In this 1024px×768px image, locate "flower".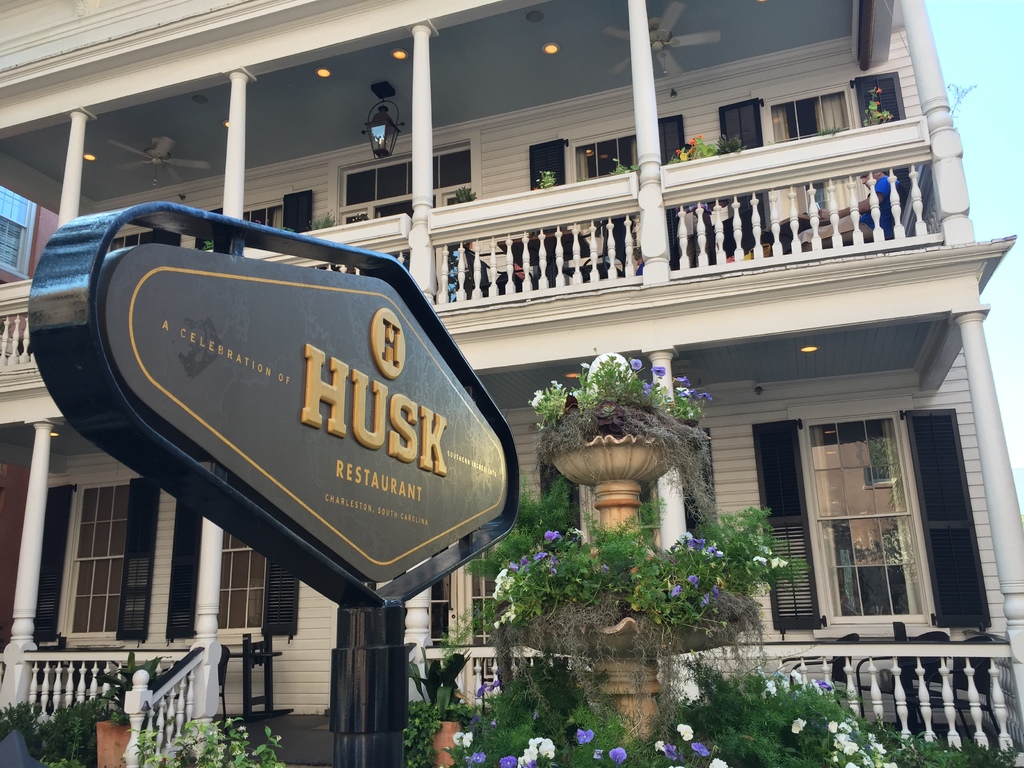
Bounding box: 847,762,860,767.
